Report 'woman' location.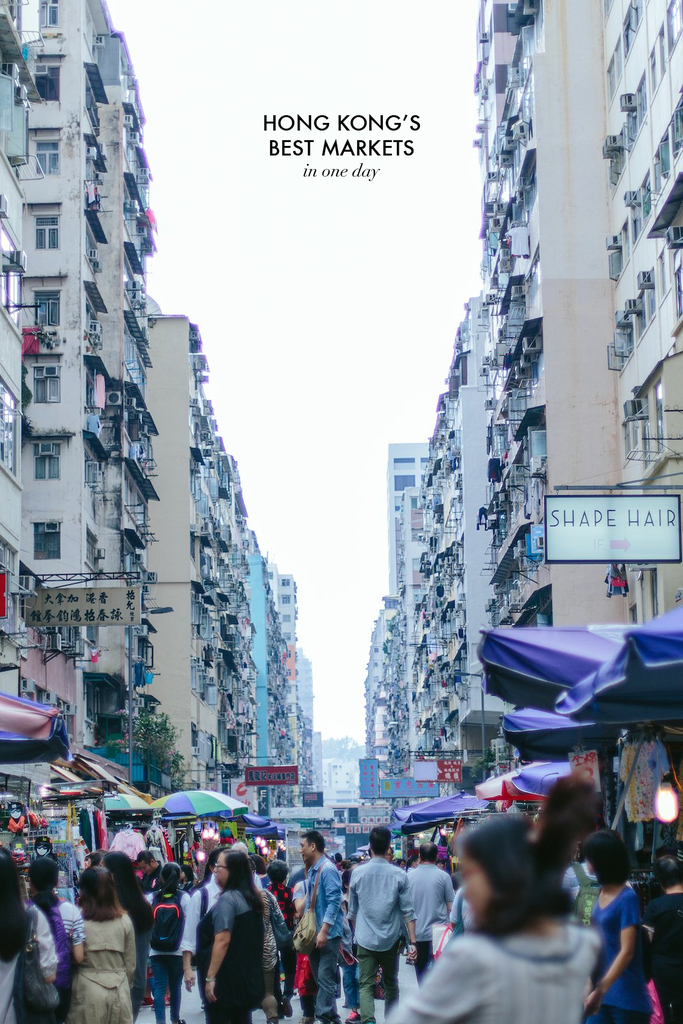
Report: l=0, t=846, r=56, b=1023.
